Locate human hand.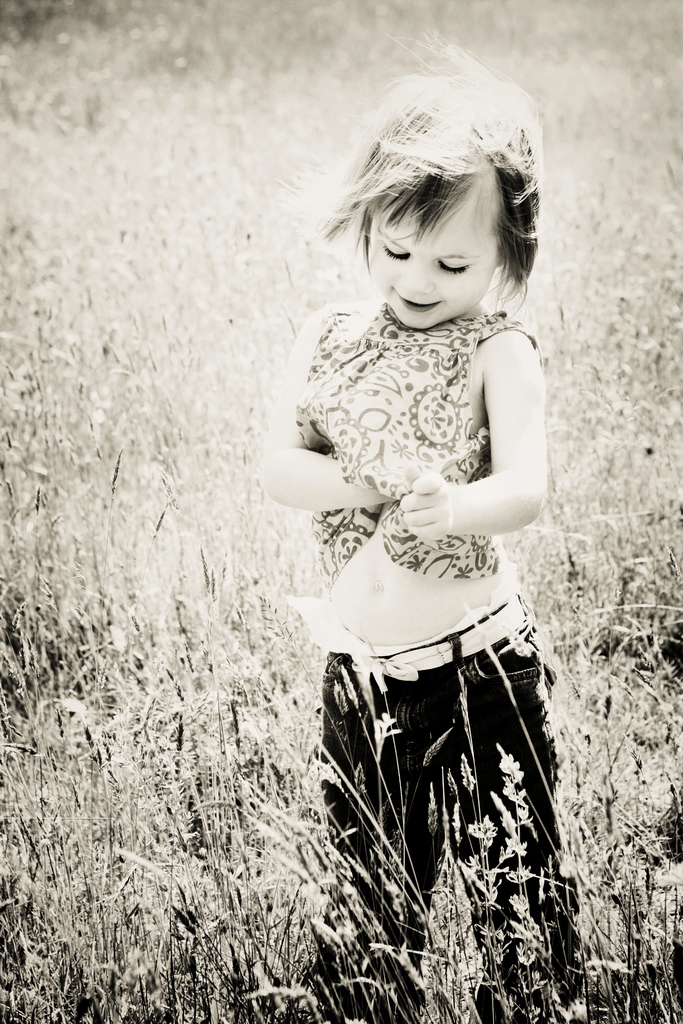
Bounding box: BBox(399, 473, 482, 545).
